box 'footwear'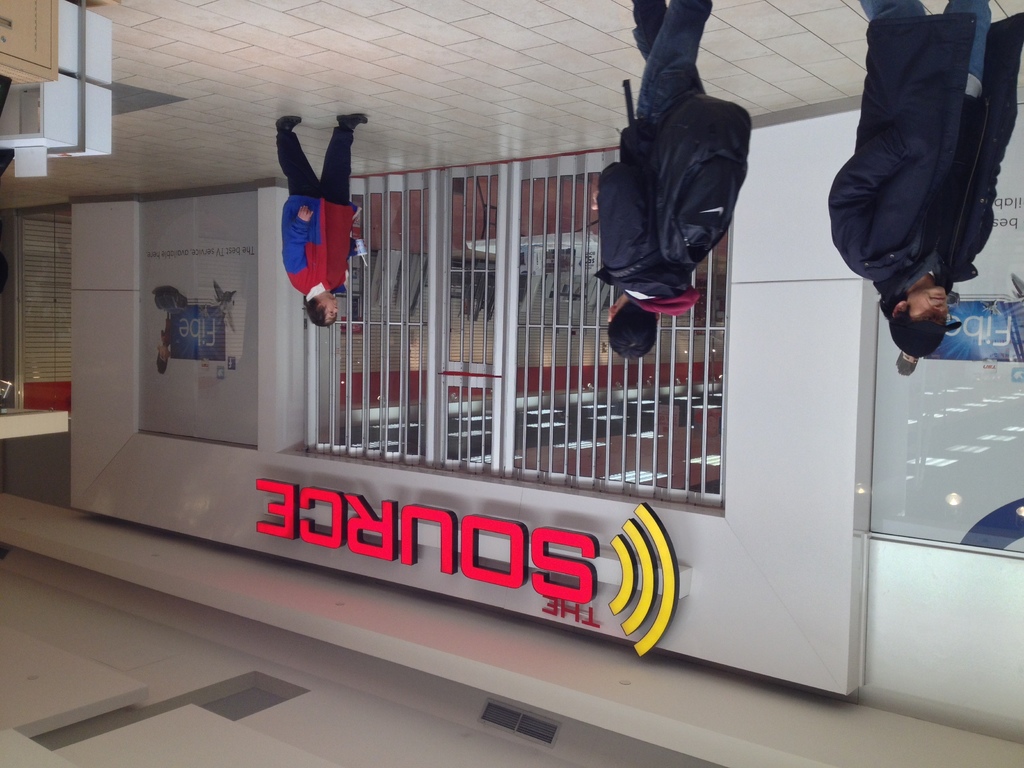
{"left": 334, "top": 116, "right": 369, "bottom": 133}
